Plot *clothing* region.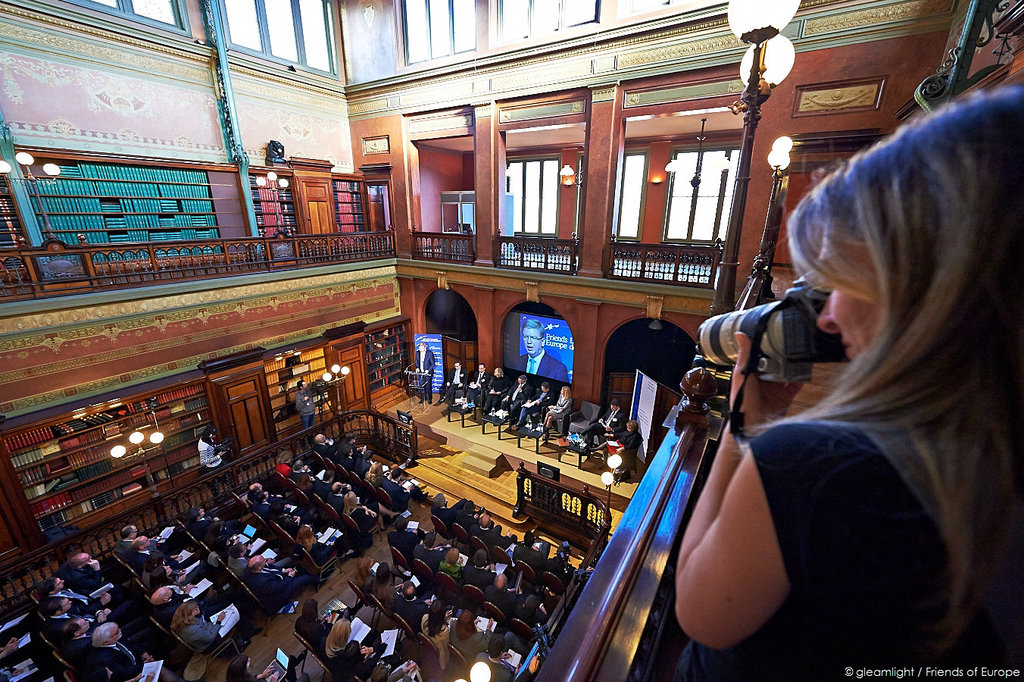
Plotted at l=467, t=369, r=485, b=394.
